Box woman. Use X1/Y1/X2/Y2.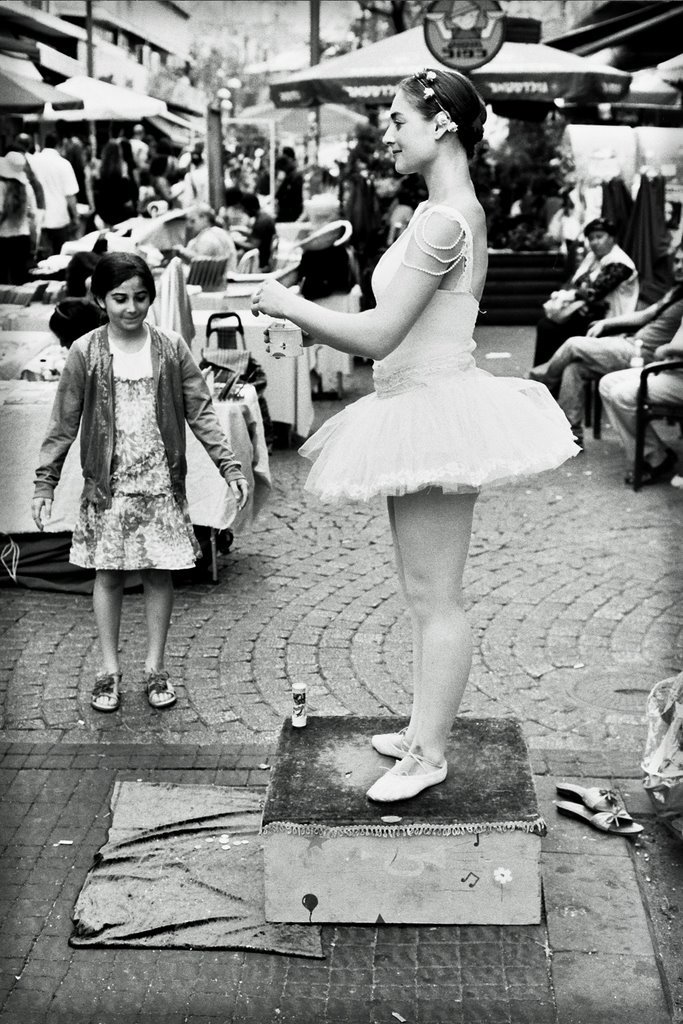
25/256/256/716.
